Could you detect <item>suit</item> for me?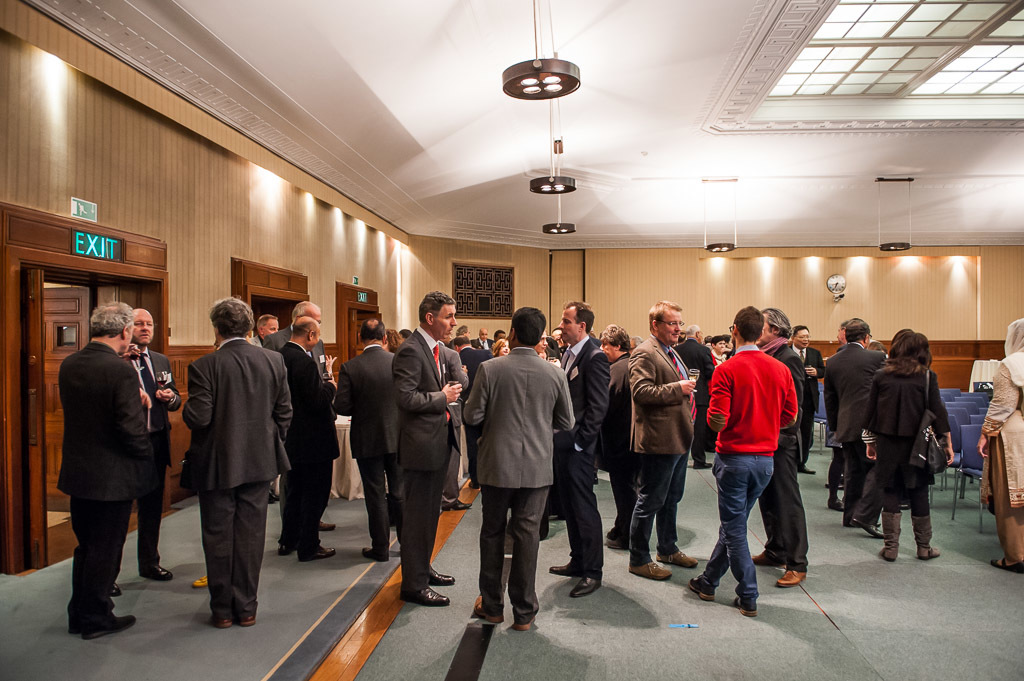
Detection result: [left=679, top=339, right=715, bottom=465].
